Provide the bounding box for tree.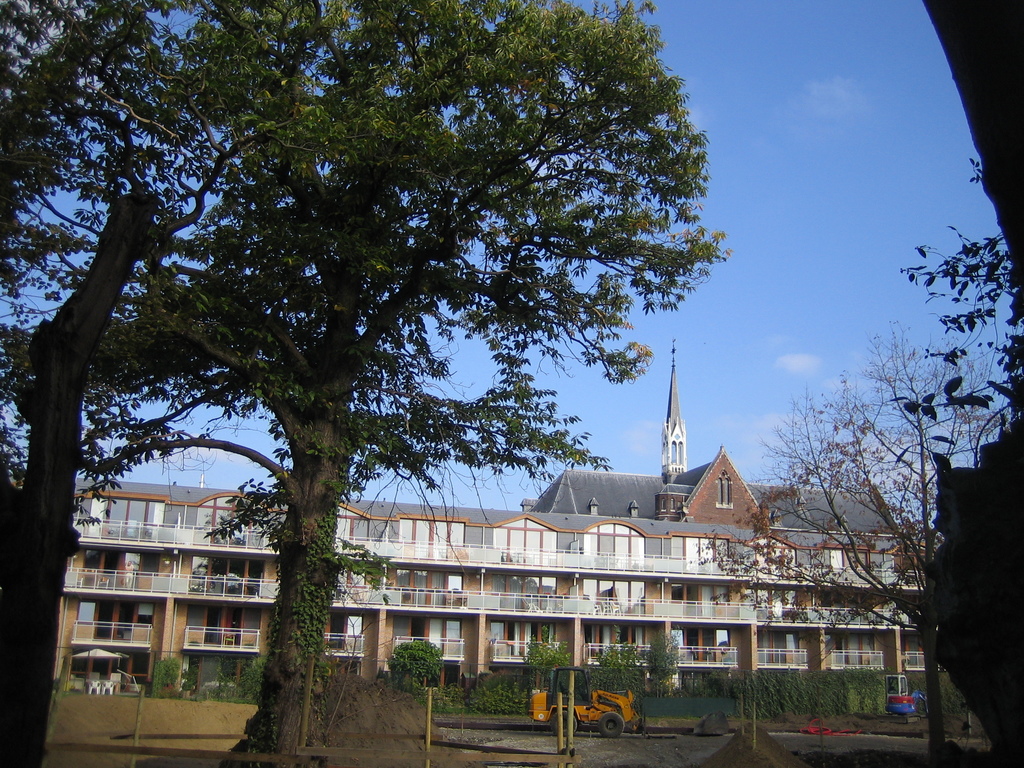
x1=397, y1=634, x2=442, y2=692.
